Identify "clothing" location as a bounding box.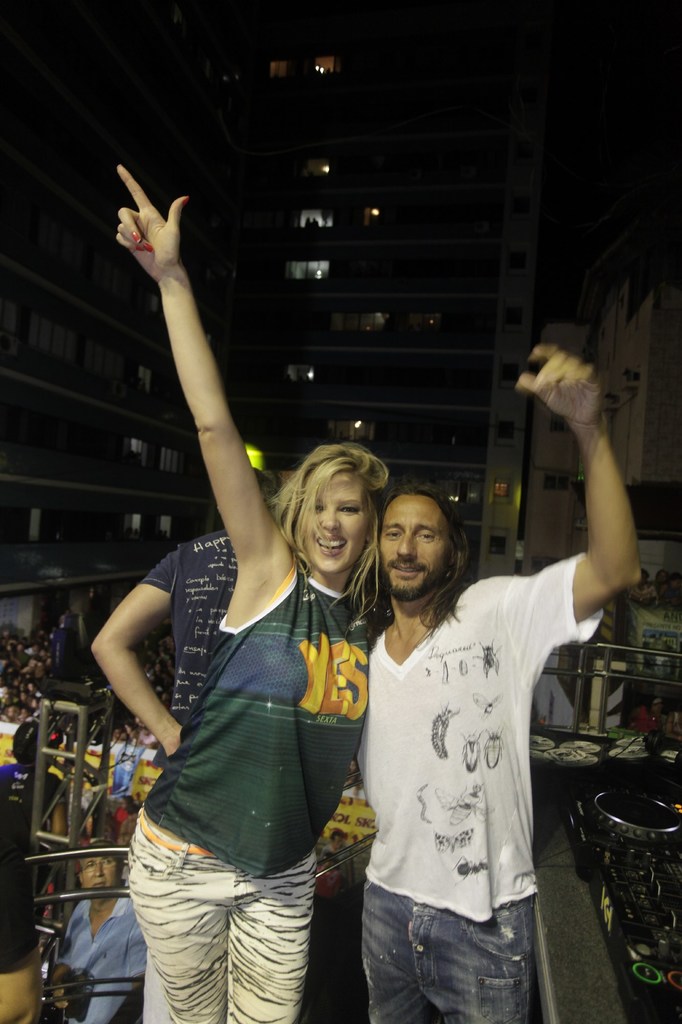
x1=124 y1=524 x2=241 y2=799.
